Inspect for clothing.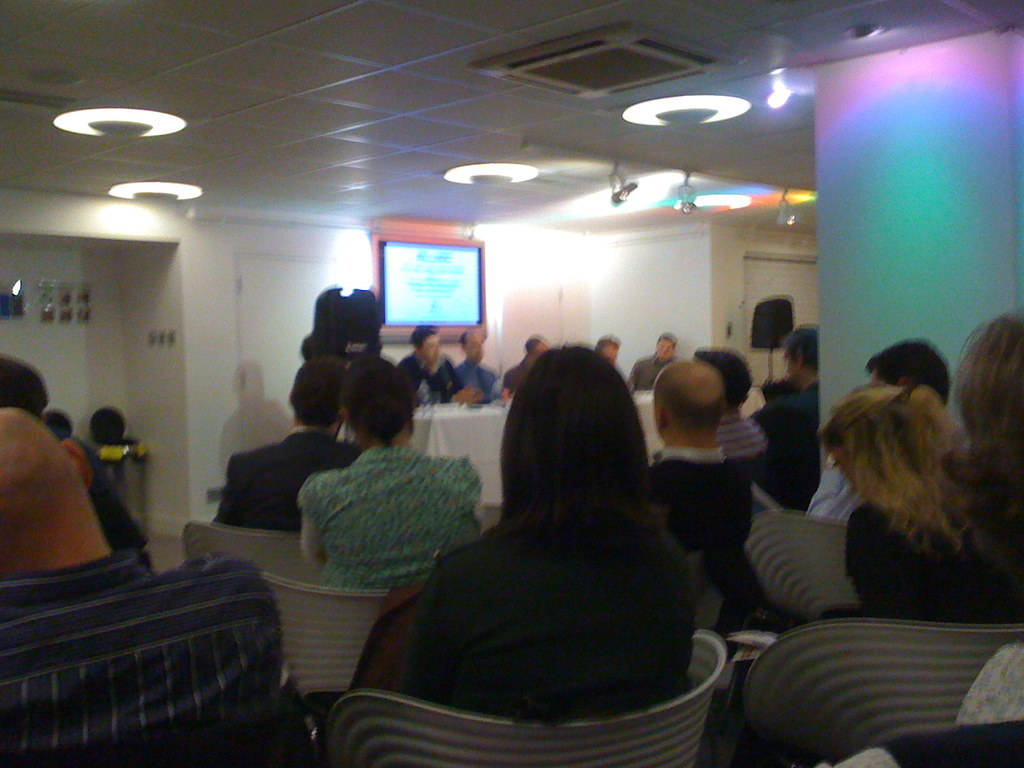
Inspection: 824, 714, 1023, 766.
